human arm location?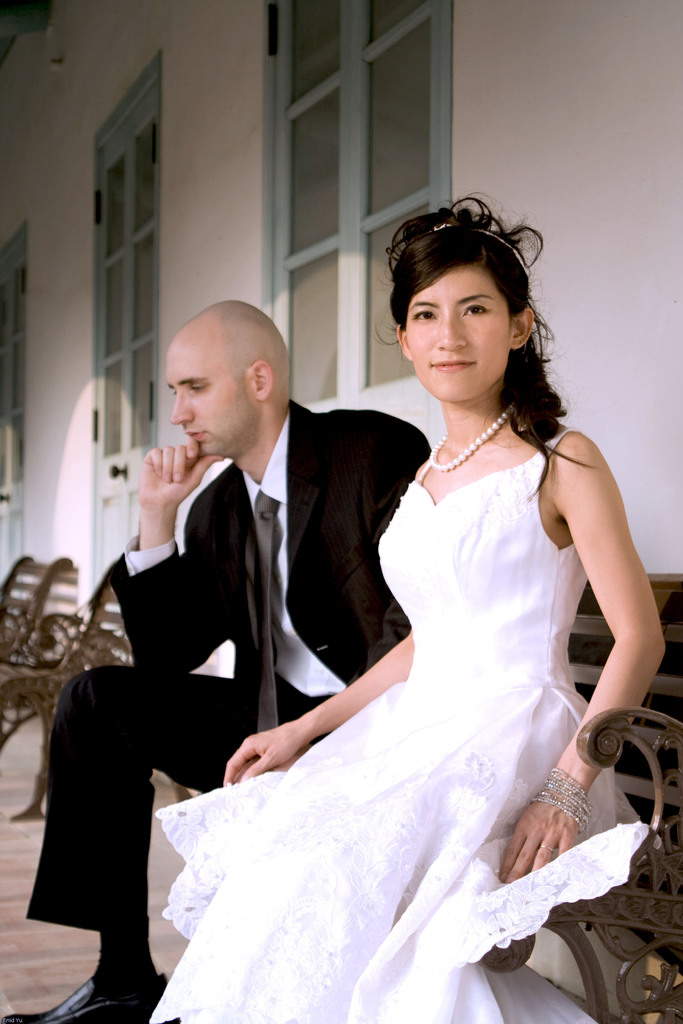
crop(496, 433, 660, 885)
